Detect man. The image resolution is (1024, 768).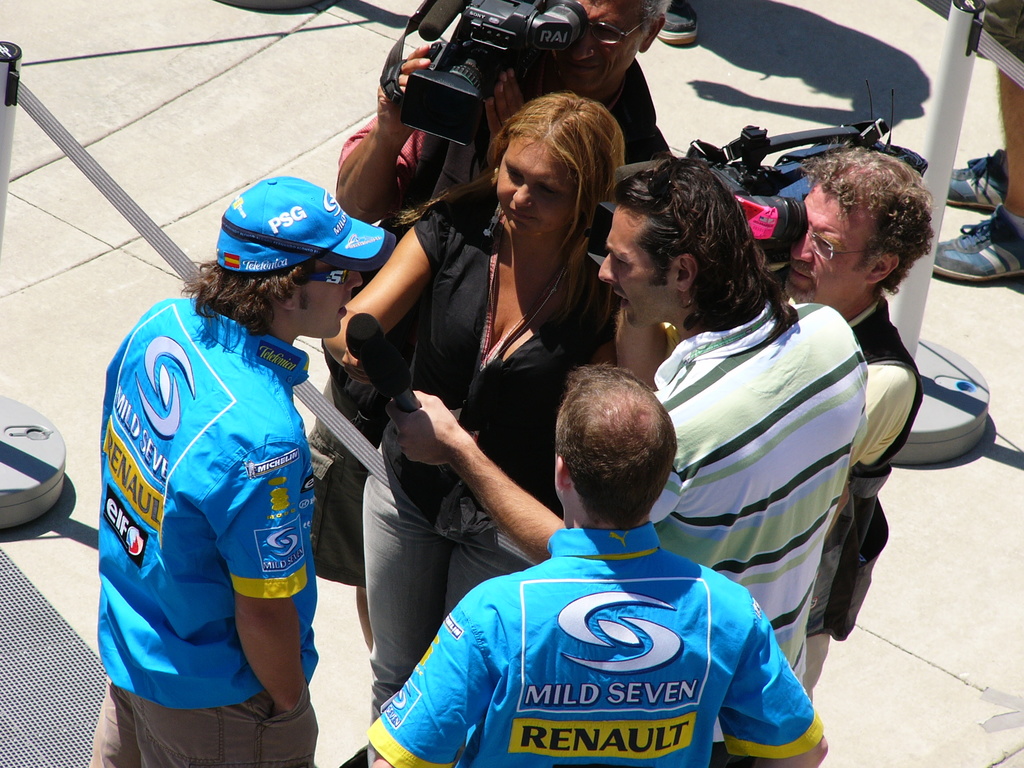
392/165/869/767.
